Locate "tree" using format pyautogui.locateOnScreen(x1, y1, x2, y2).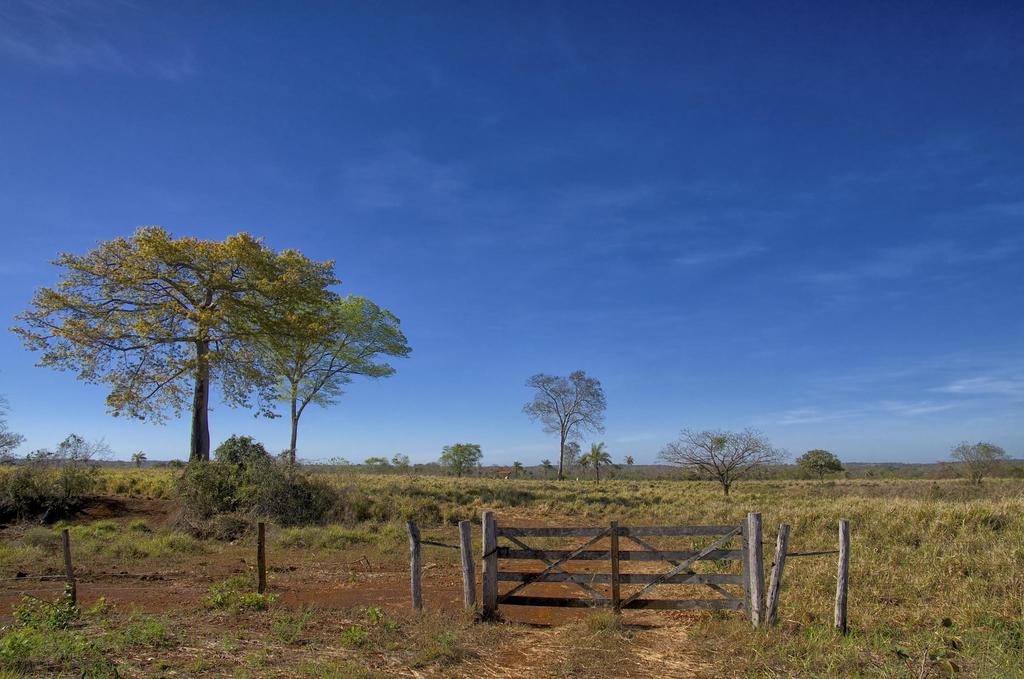
pyautogui.locateOnScreen(795, 446, 844, 479).
